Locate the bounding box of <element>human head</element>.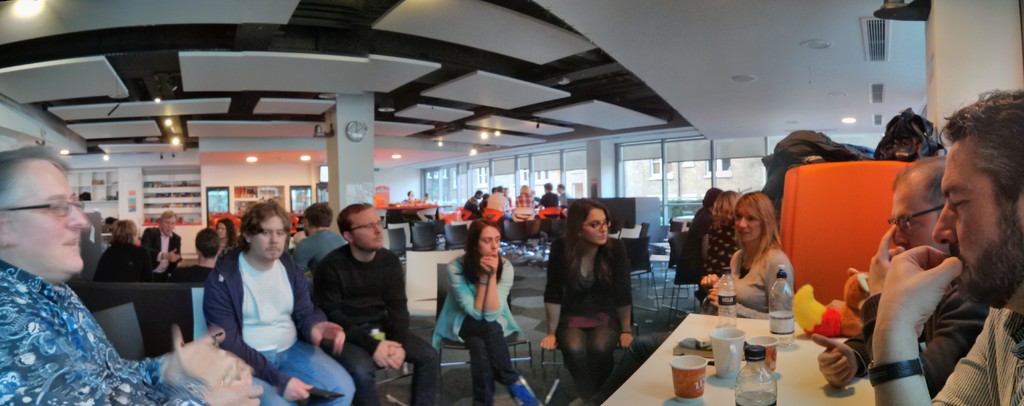
Bounding box: bbox=(570, 196, 604, 243).
